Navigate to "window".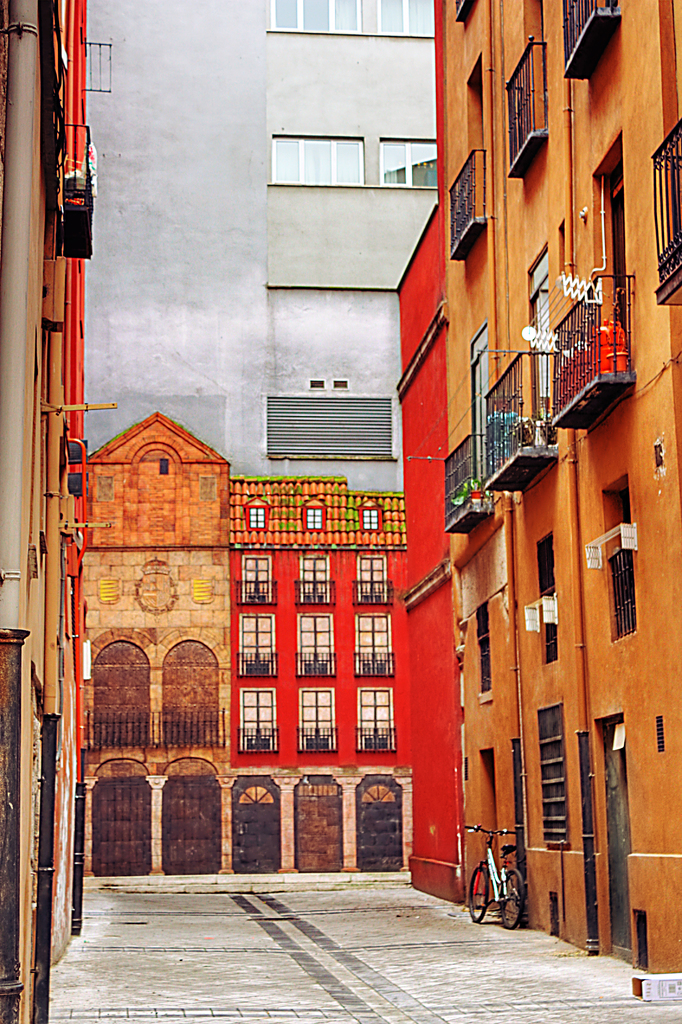
Navigation target: [594, 476, 639, 641].
